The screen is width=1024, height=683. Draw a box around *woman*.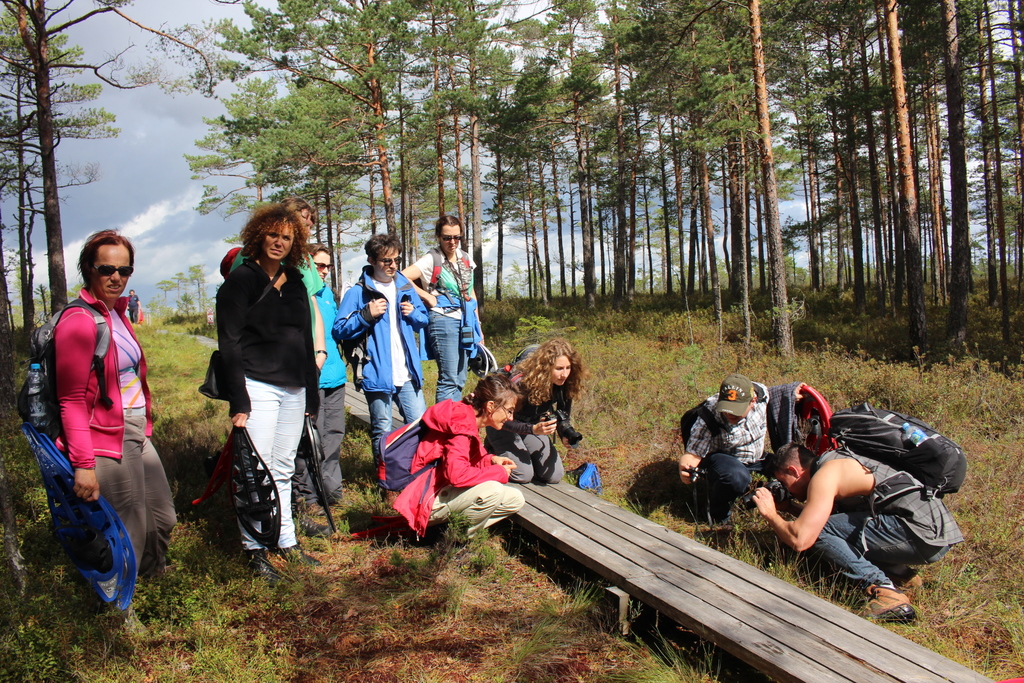
box(479, 336, 584, 484).
